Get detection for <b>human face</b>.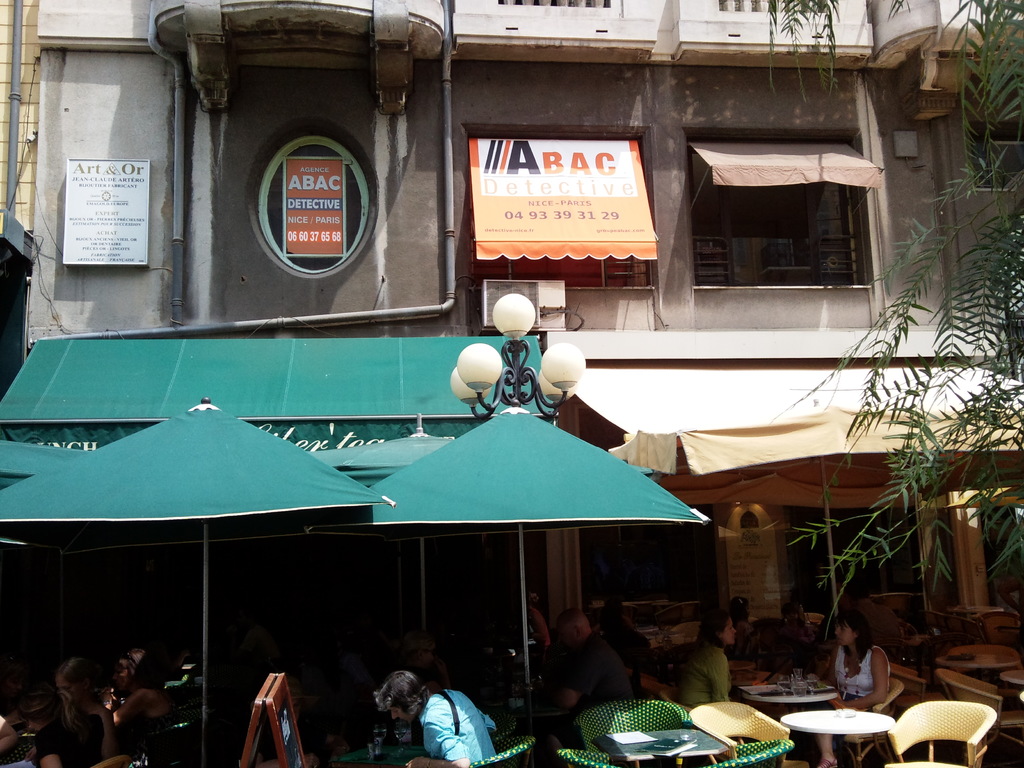
Detection: x1=723, y1=619, x2=737, y2=646.
